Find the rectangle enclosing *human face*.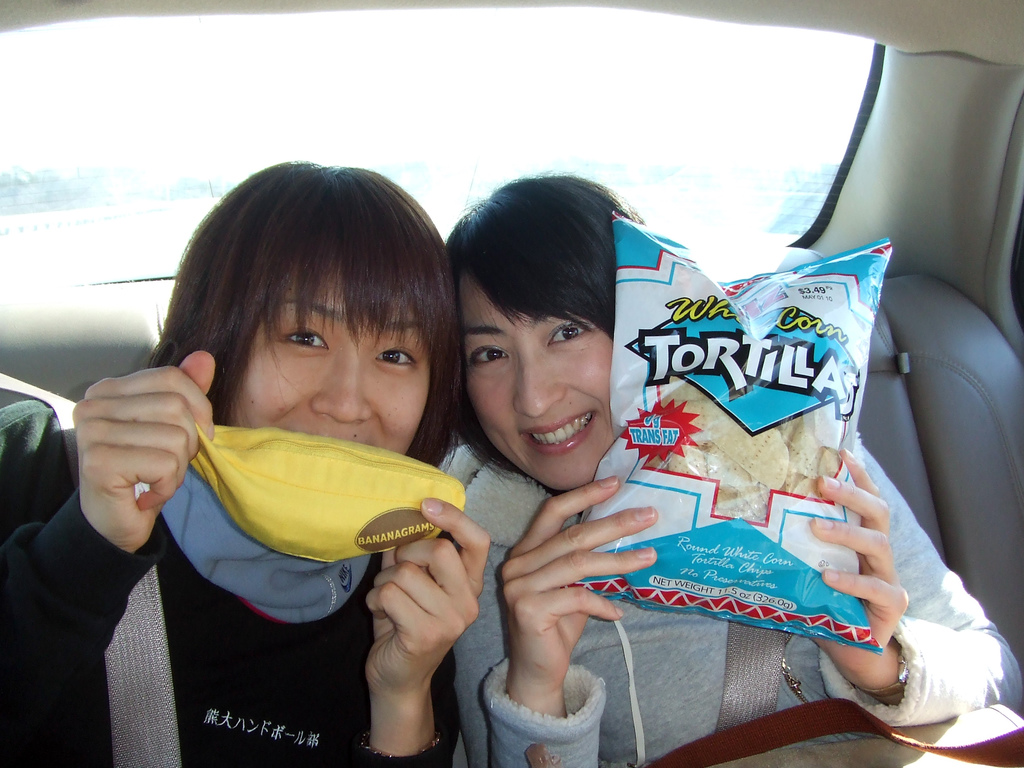
[left=228, top=270, right=431, bottom=454].
